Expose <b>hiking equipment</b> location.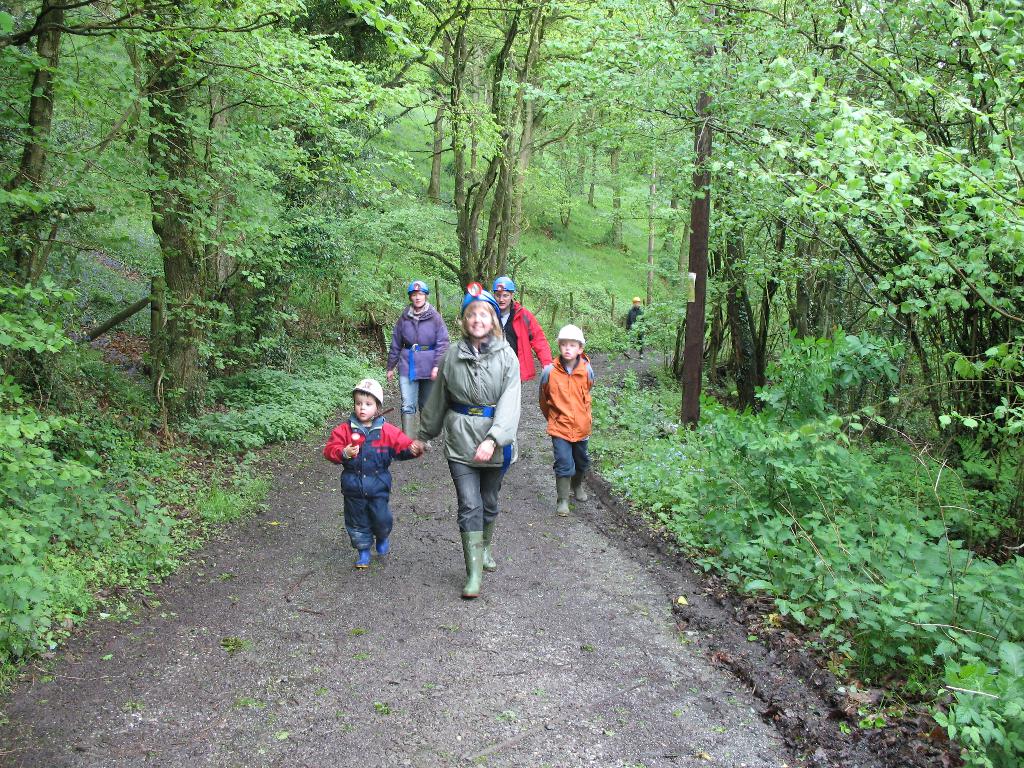
Exposed at 491 277 515 297.
